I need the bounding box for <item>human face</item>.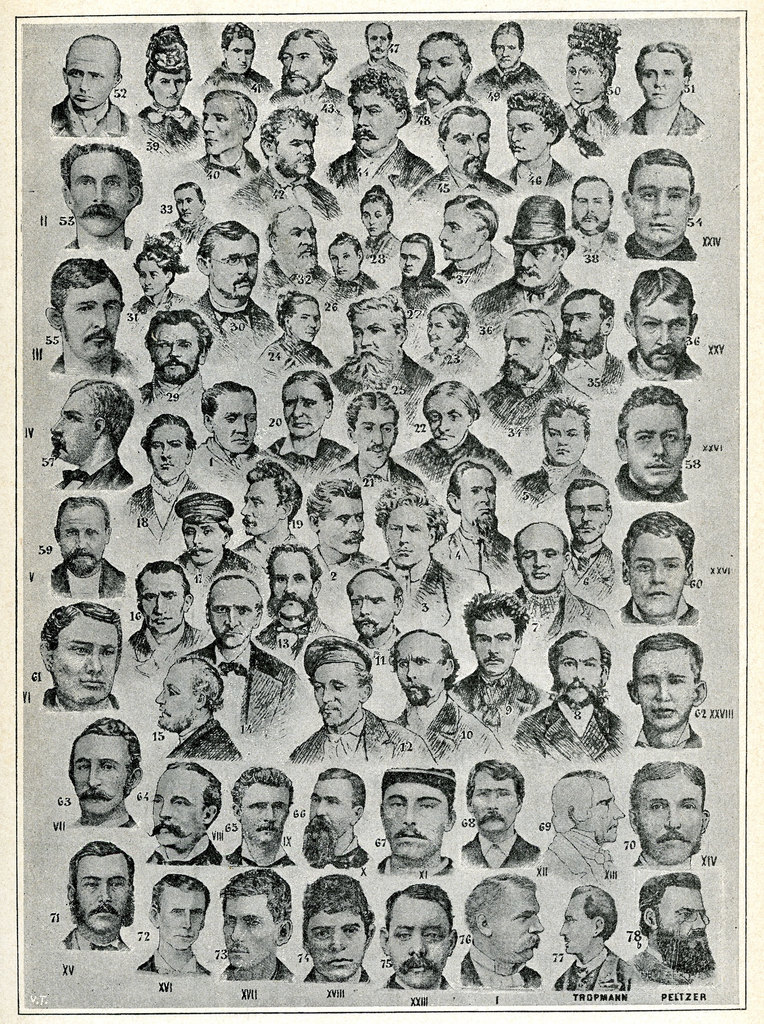
Here it is: (left=635, top=651, right=692, bottom=728).
